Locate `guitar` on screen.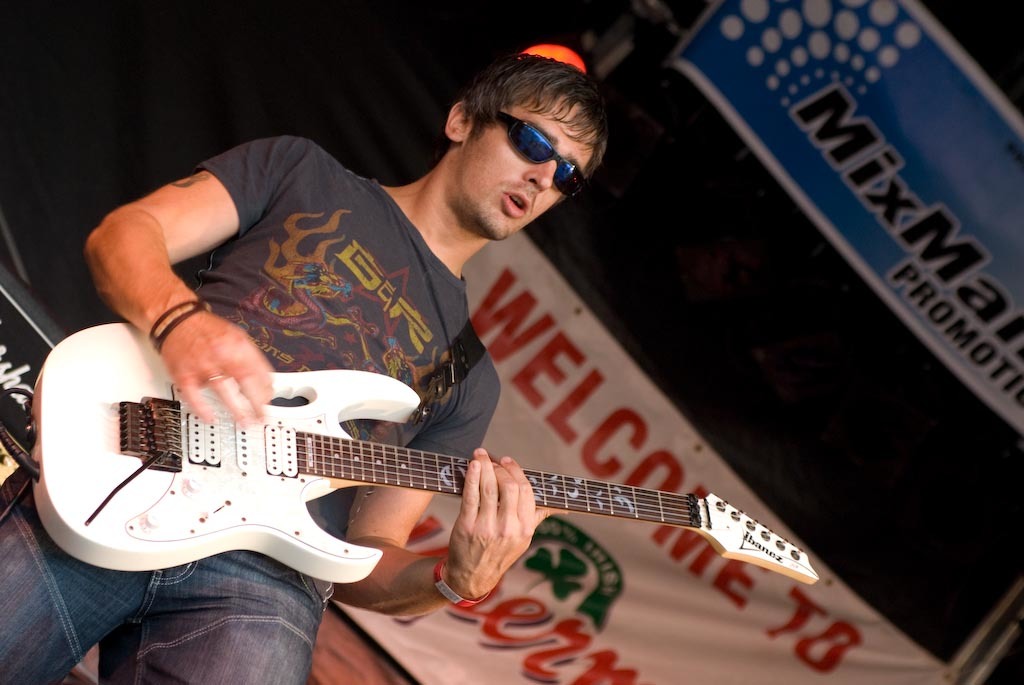
On screen at 27 316 817 591.
